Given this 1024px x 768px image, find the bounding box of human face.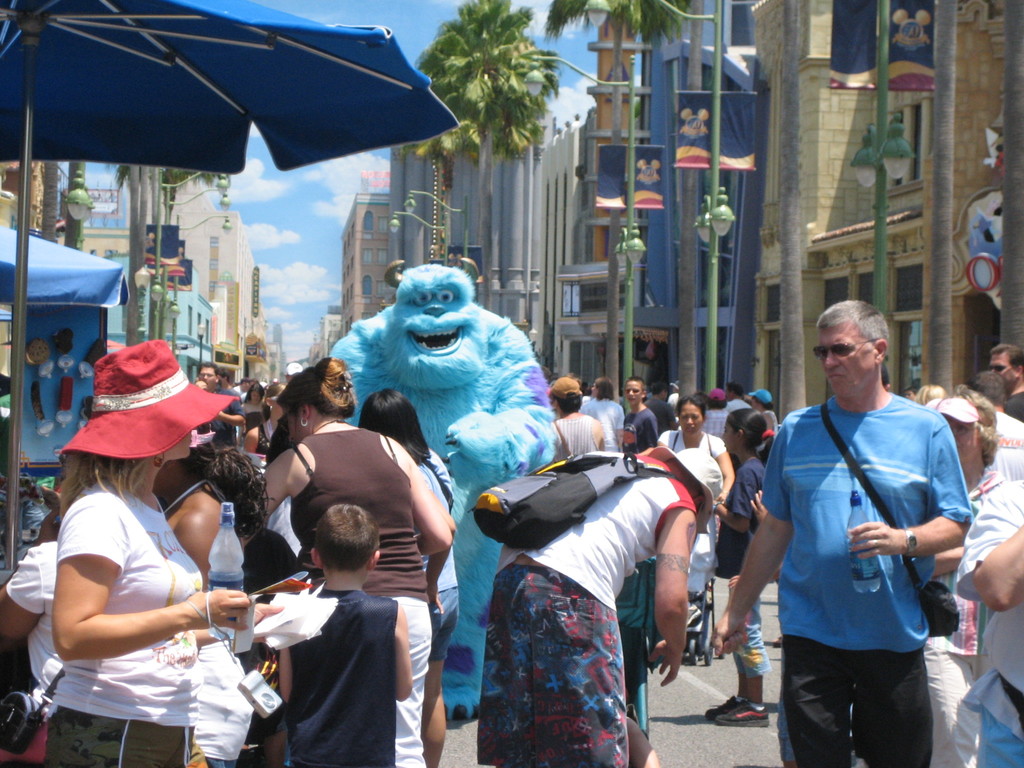
(627,382,641,401).
